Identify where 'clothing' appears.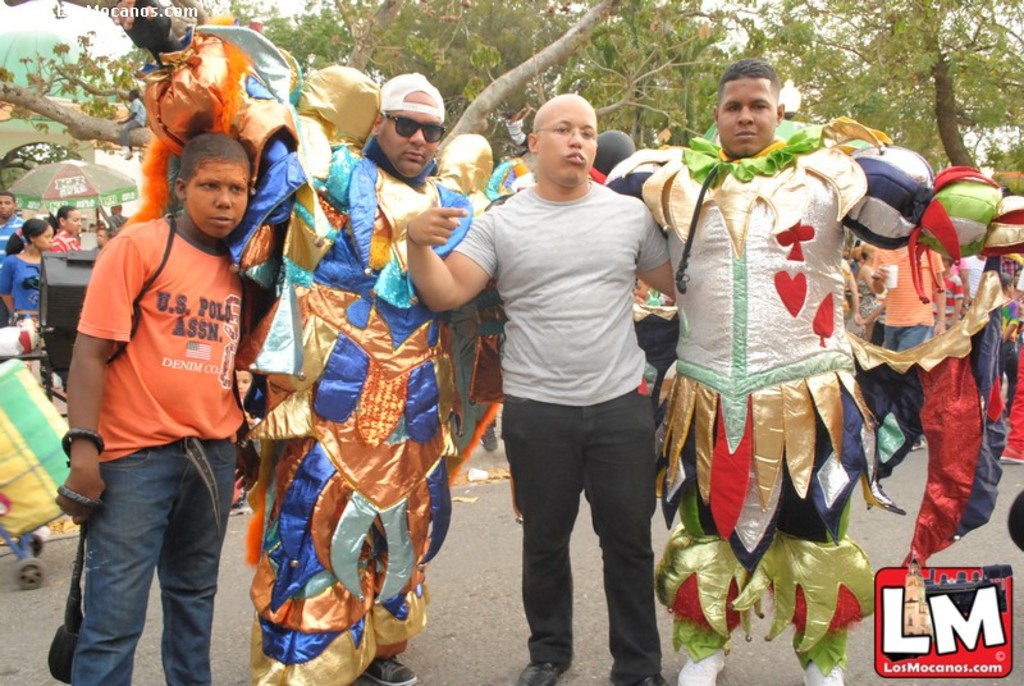
Appears at region(137, 12, 470, 685).
